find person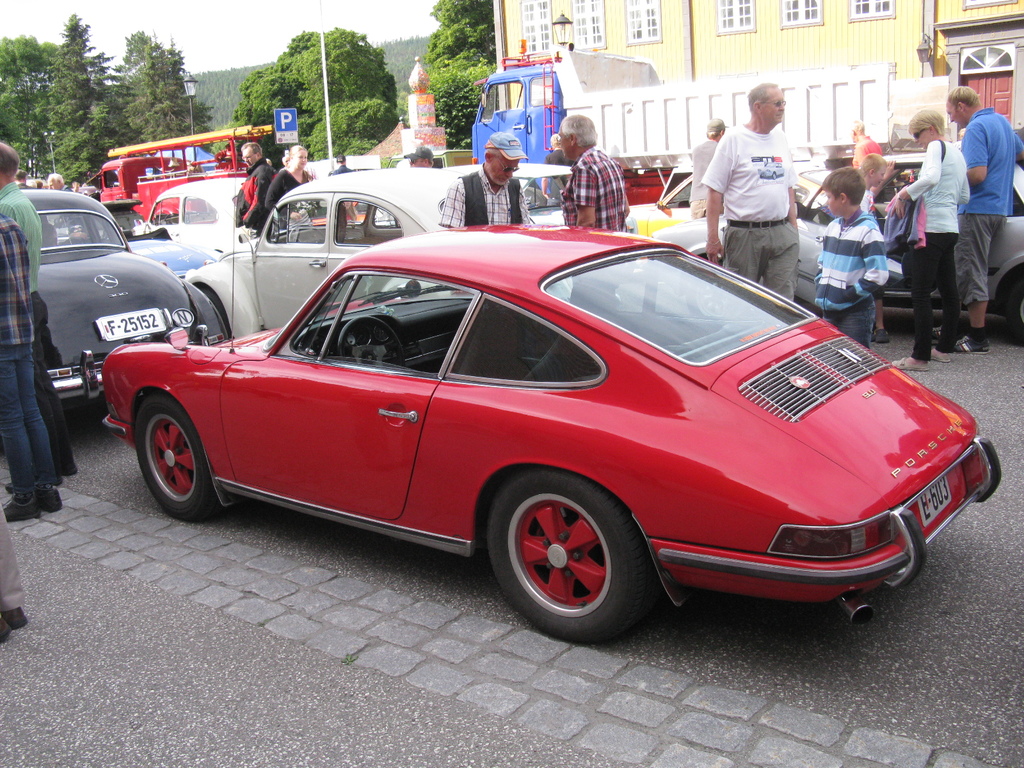
box=[700, 82, 800, 303]
